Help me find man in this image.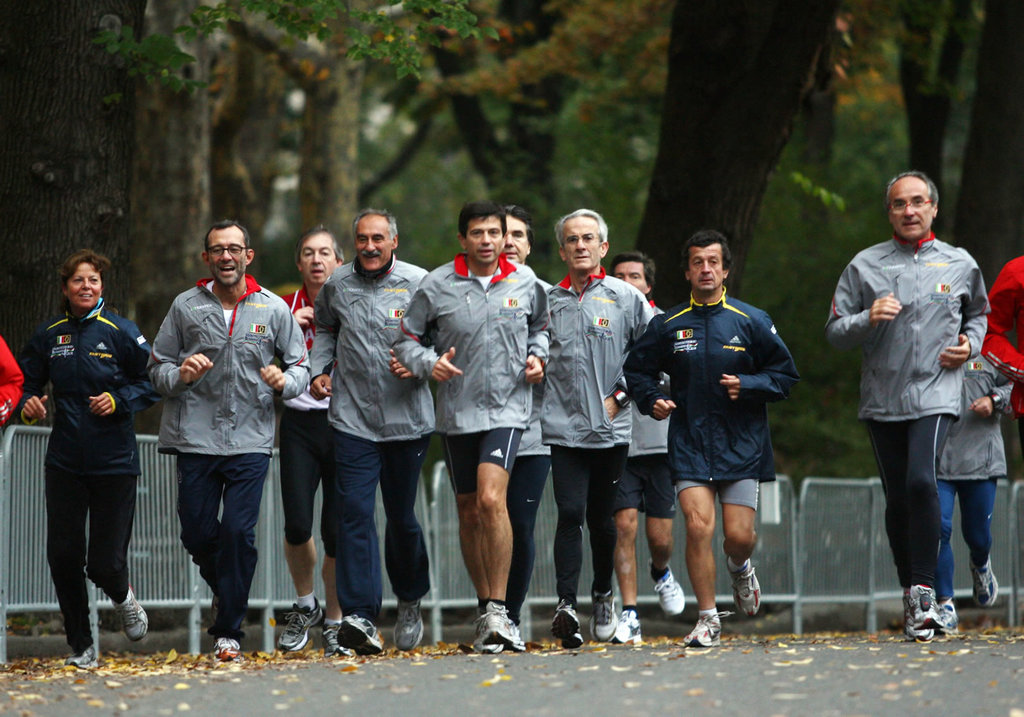
Found it: {"x1": 638, "y1": 229, "x2": 810, "y2": 642}.
